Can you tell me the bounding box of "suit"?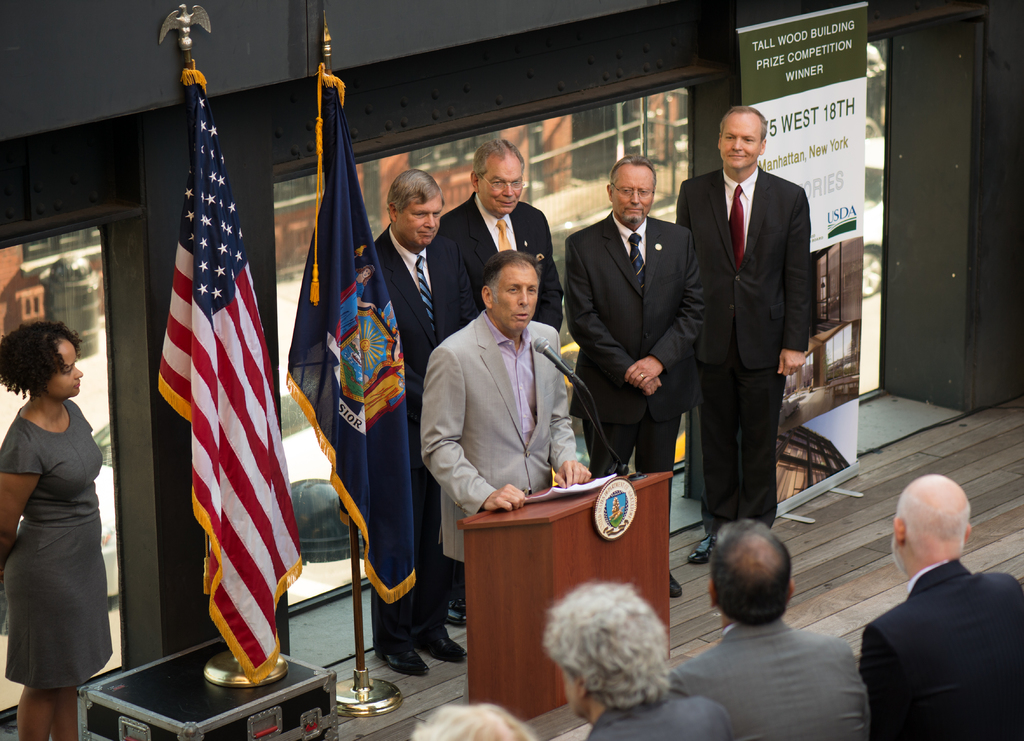
<box>667,621,877,740</box>.
